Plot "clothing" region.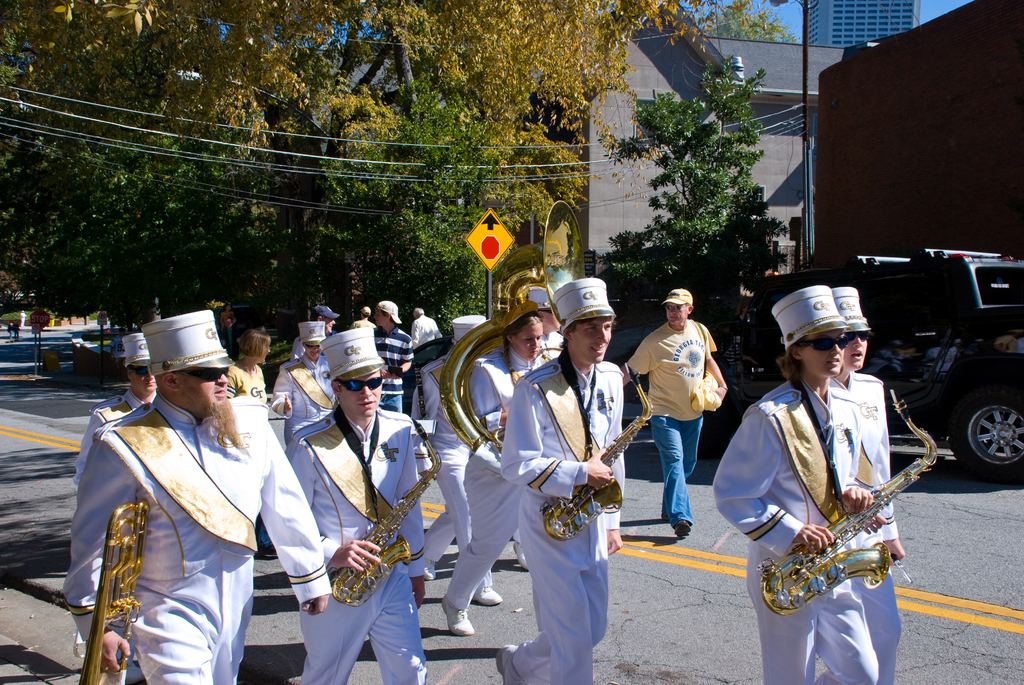
Plotted at detection(824, 363, 904, 684).
